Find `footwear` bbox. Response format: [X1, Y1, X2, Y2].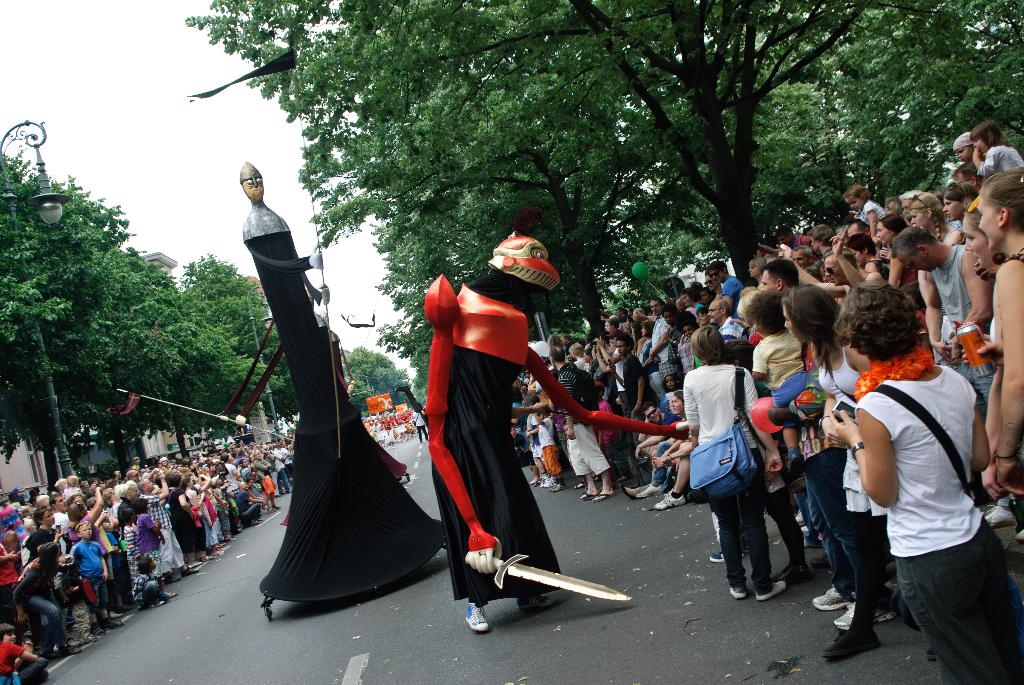
[811, 583, 844, 612].
